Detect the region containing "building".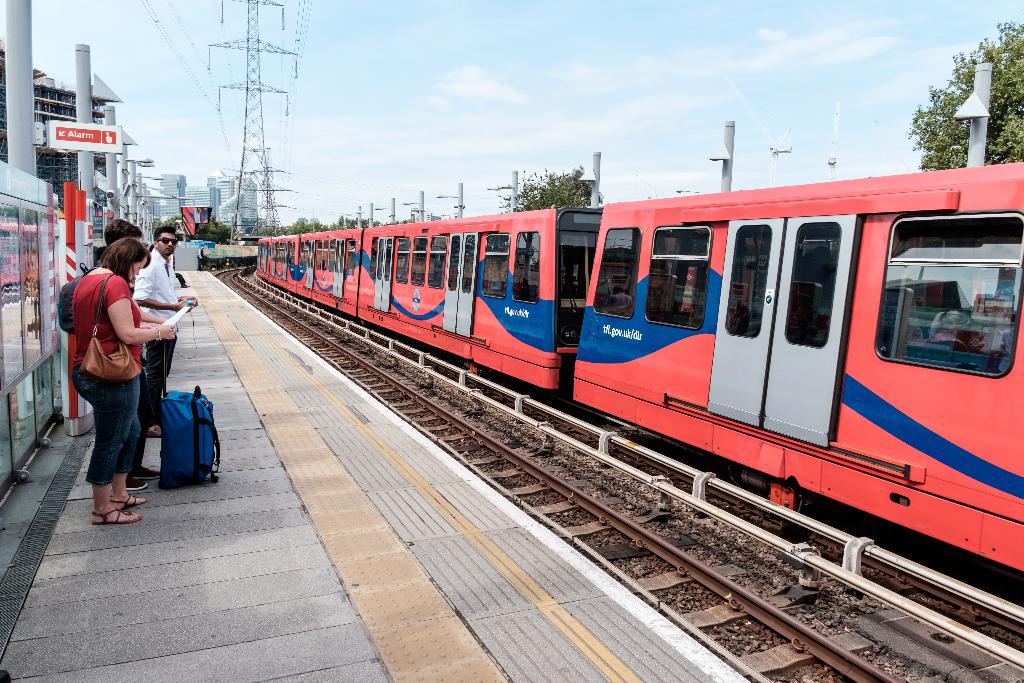
(154,172,255,229).
